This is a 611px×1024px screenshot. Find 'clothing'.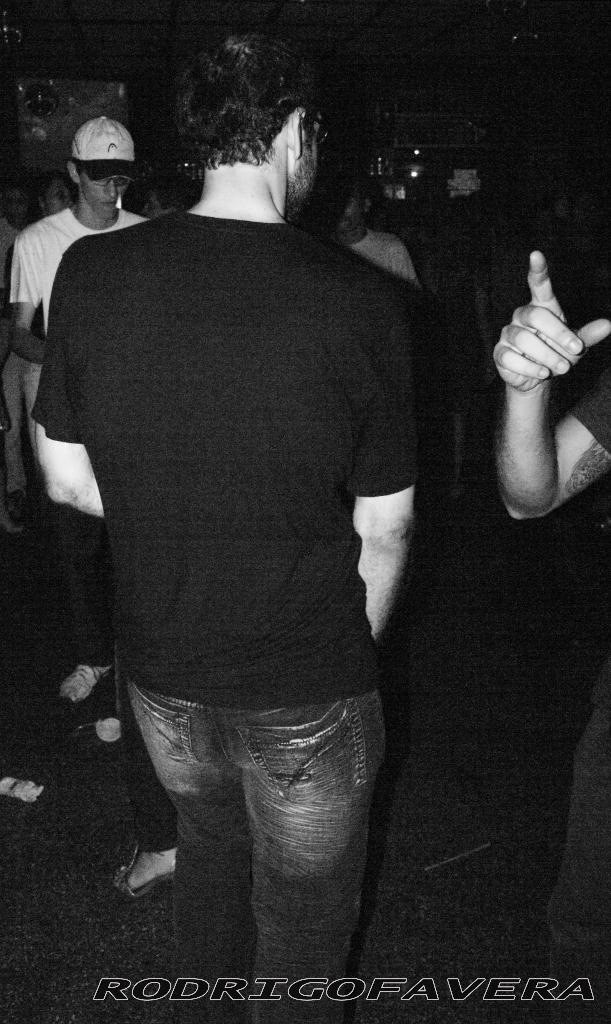
Bounding box: pyautogui.locateOnScreen(336, 225, 413, 292).
